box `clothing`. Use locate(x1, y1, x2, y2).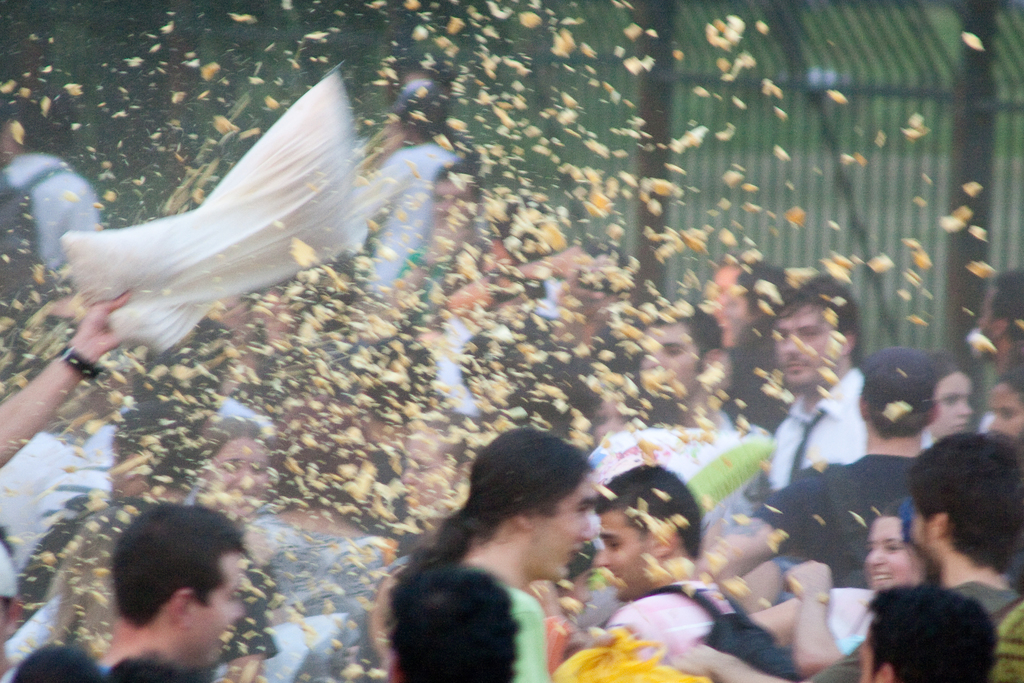
locate(592, 416, 768, 548).
